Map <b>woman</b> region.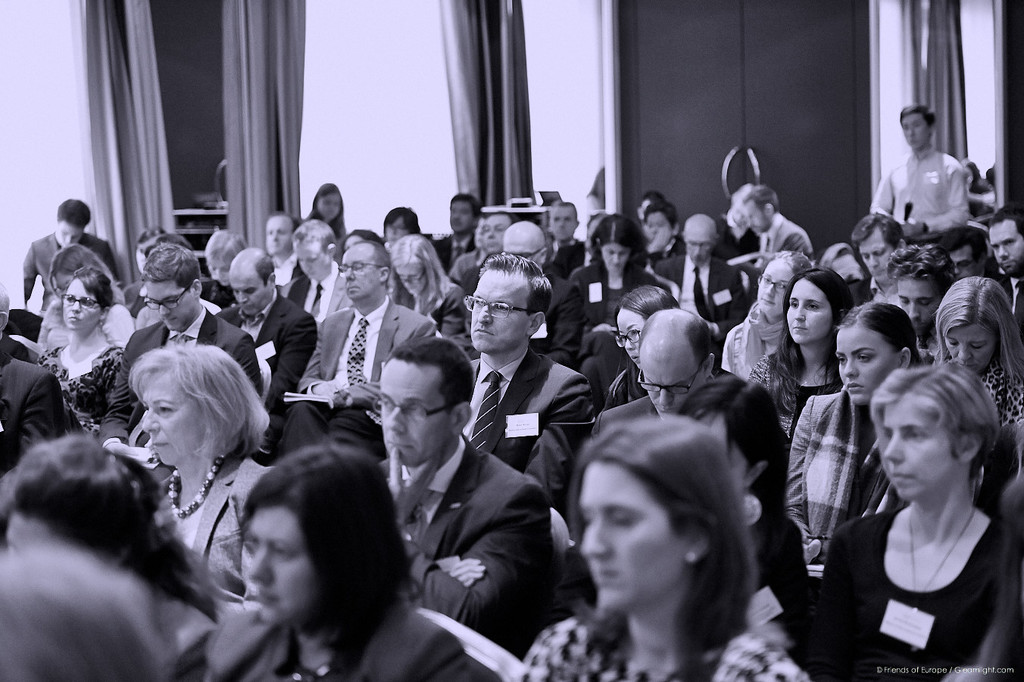
Mapped to box(785, 304, 927, 571).
